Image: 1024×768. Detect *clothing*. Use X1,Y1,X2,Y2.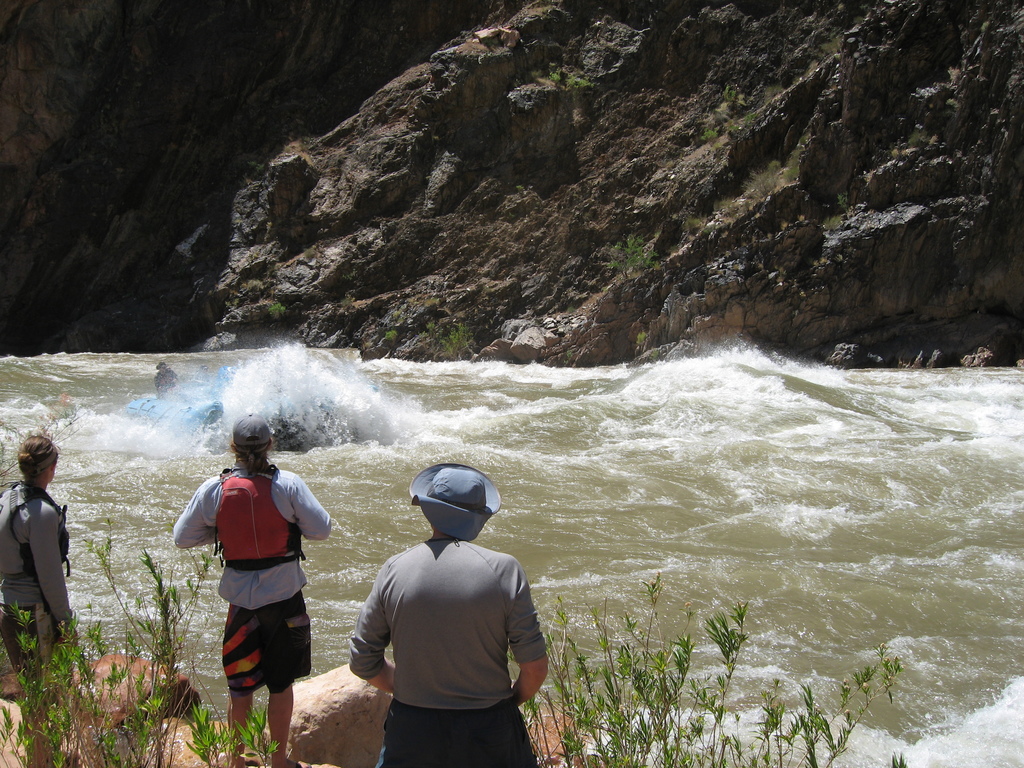
346,507,550,743.
